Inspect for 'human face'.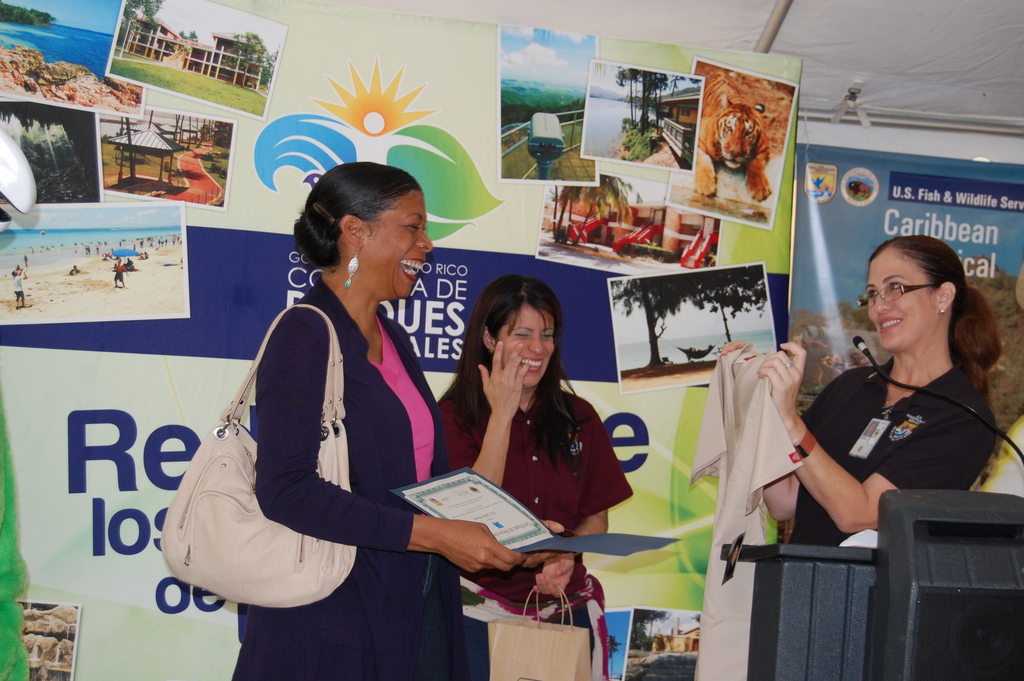
Inspection: pyautogui.locateOnScreen(862, 251, 933, 351).
